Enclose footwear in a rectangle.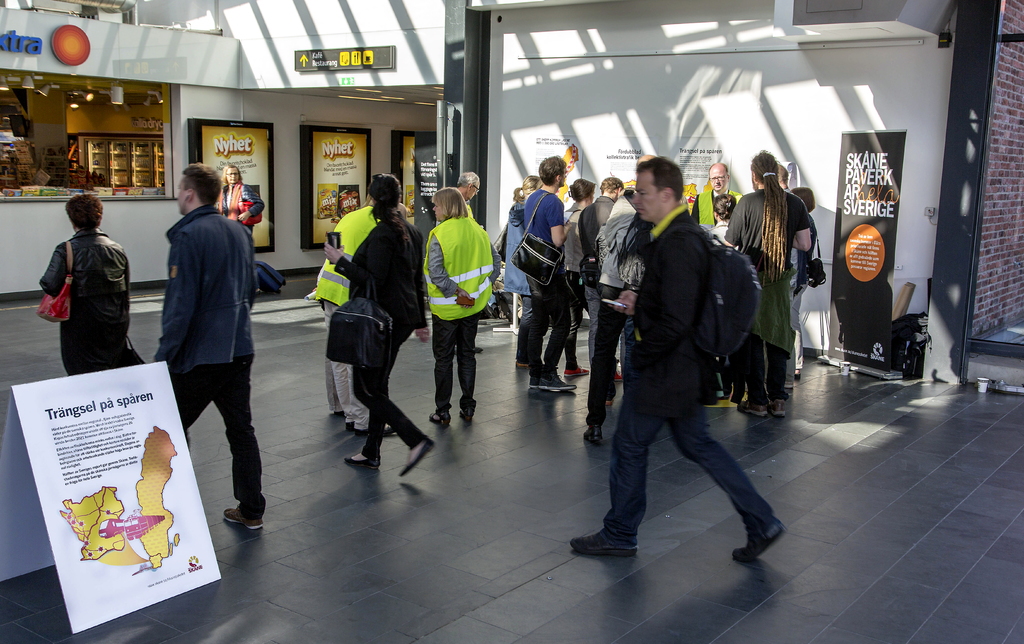
bbox=[735, 505, 794, 572].
